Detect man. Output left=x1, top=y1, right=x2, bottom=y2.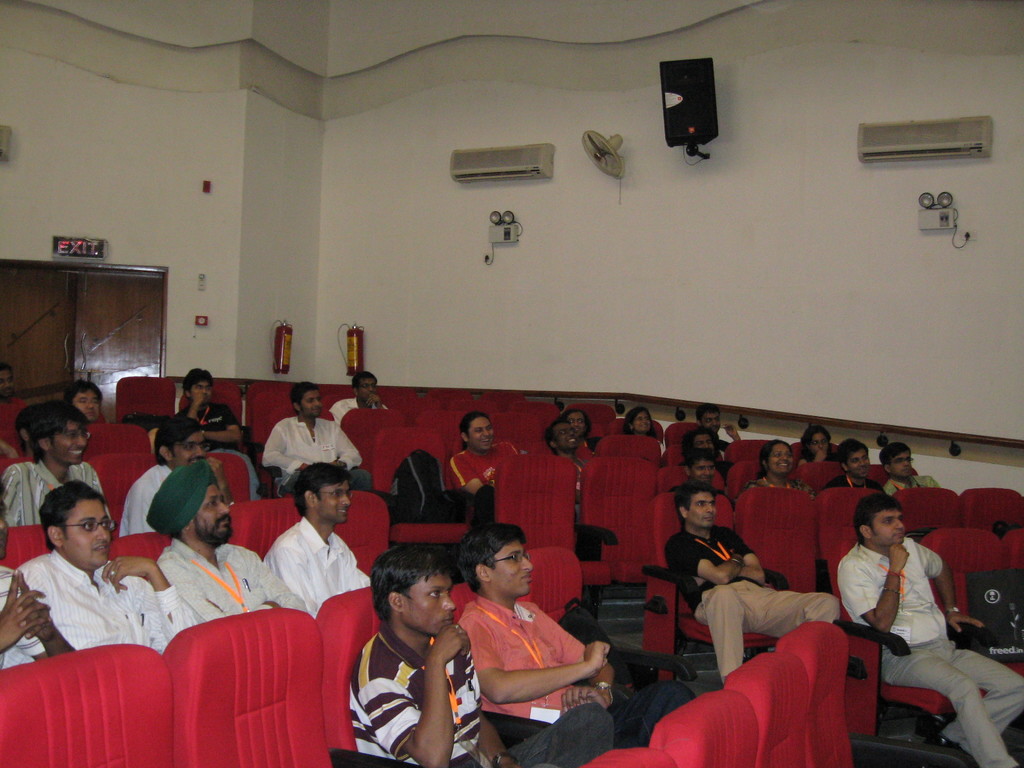
left=331, top=369, right=388, bottom=422.
